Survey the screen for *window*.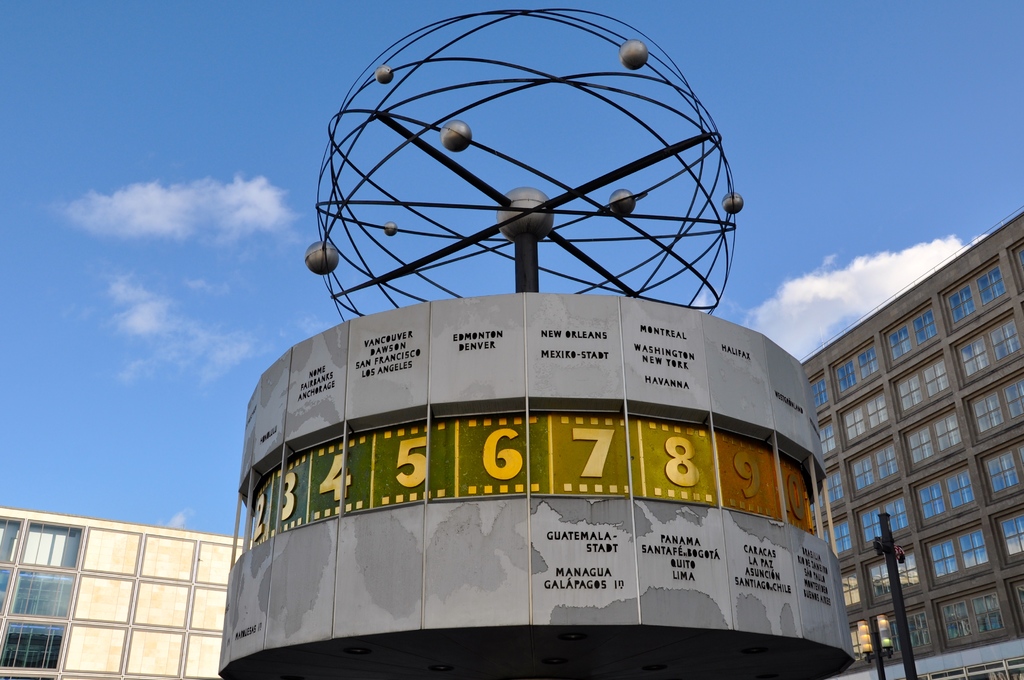
Survey found: [0,515,21,562].
